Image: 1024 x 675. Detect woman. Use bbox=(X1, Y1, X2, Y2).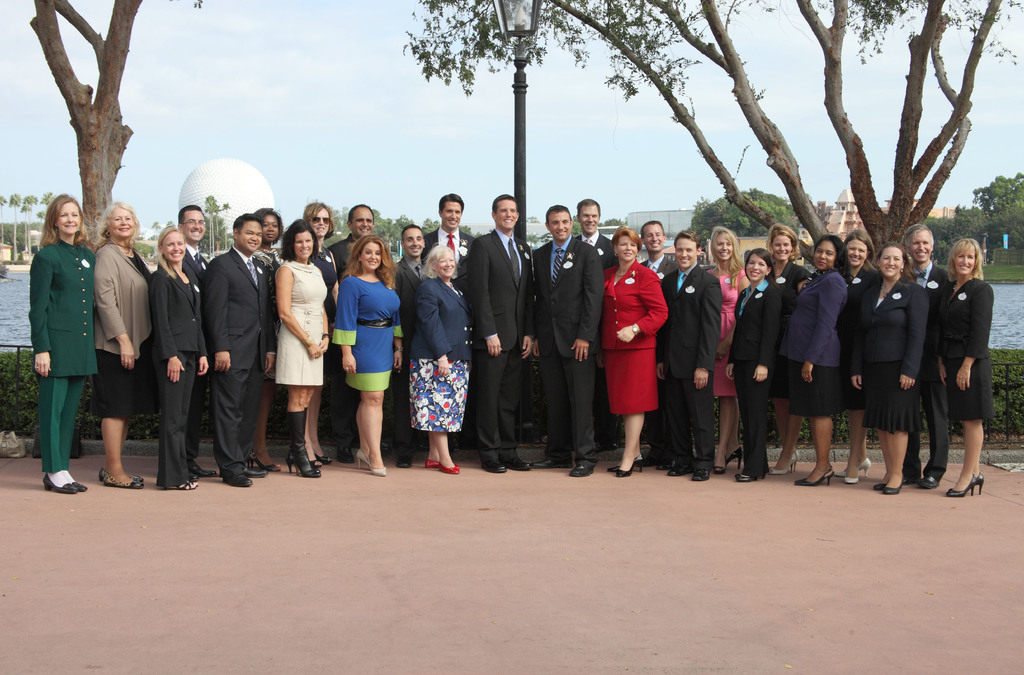
bbox=(337, 232, 406, 473).
